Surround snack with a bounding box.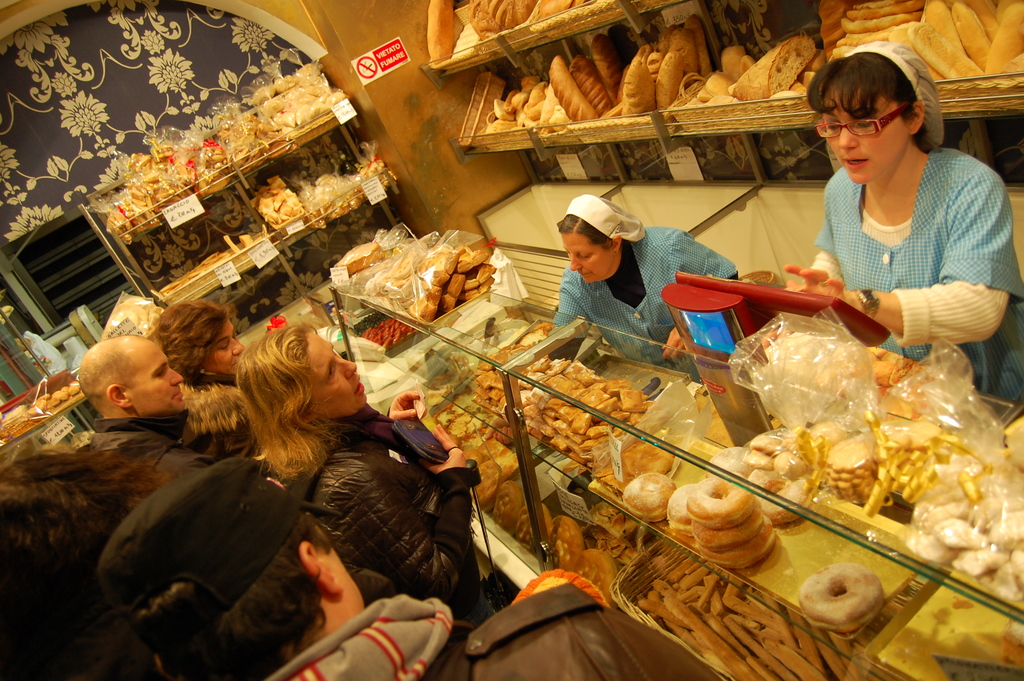
BBox(424, 0, 575, 56).
